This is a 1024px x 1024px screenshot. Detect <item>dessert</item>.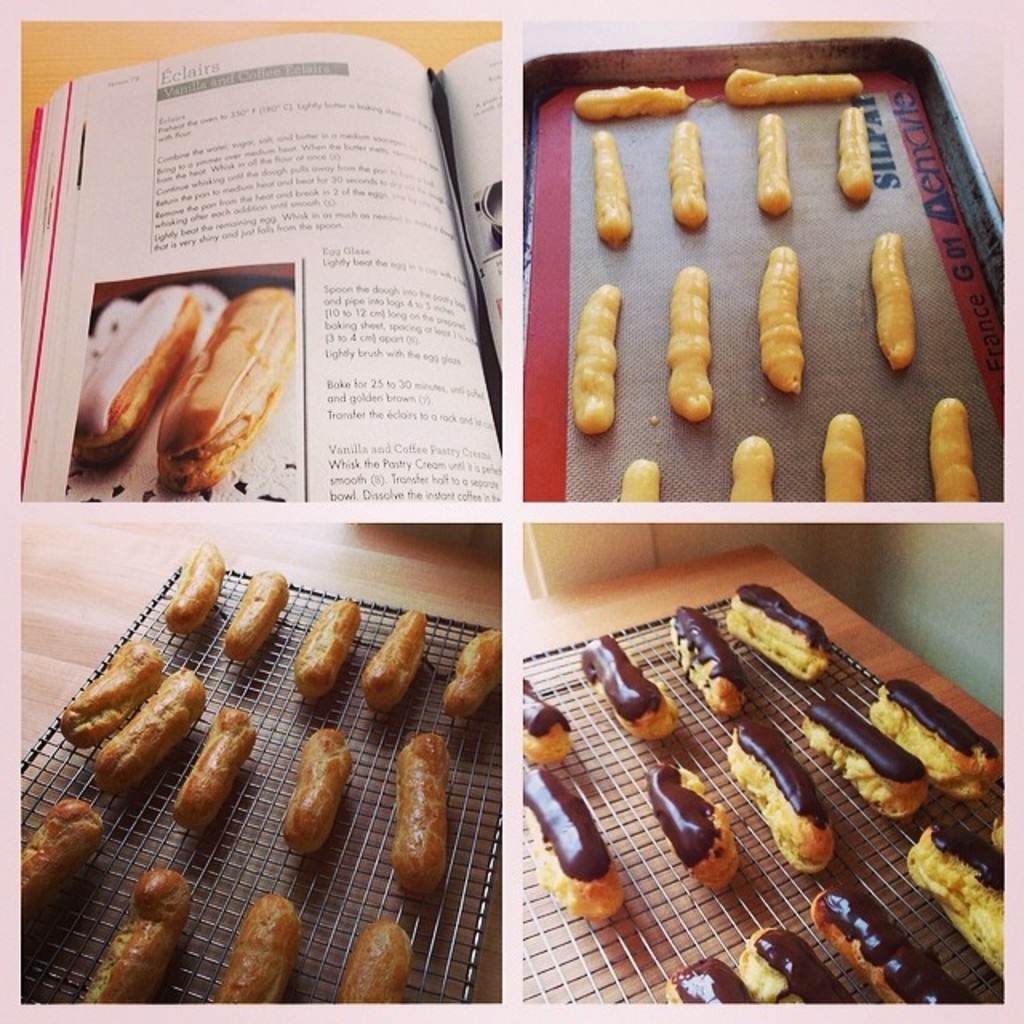
749 106 790 218.
